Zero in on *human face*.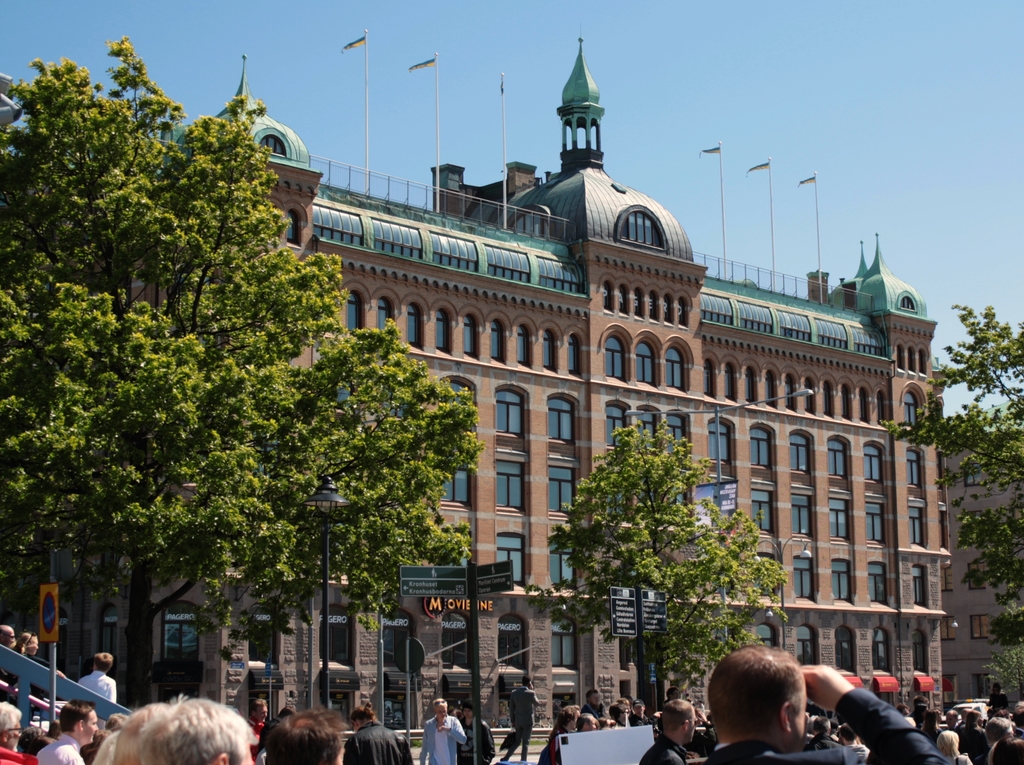
Zeroed in: Rect(85, 707, 104, 743).
